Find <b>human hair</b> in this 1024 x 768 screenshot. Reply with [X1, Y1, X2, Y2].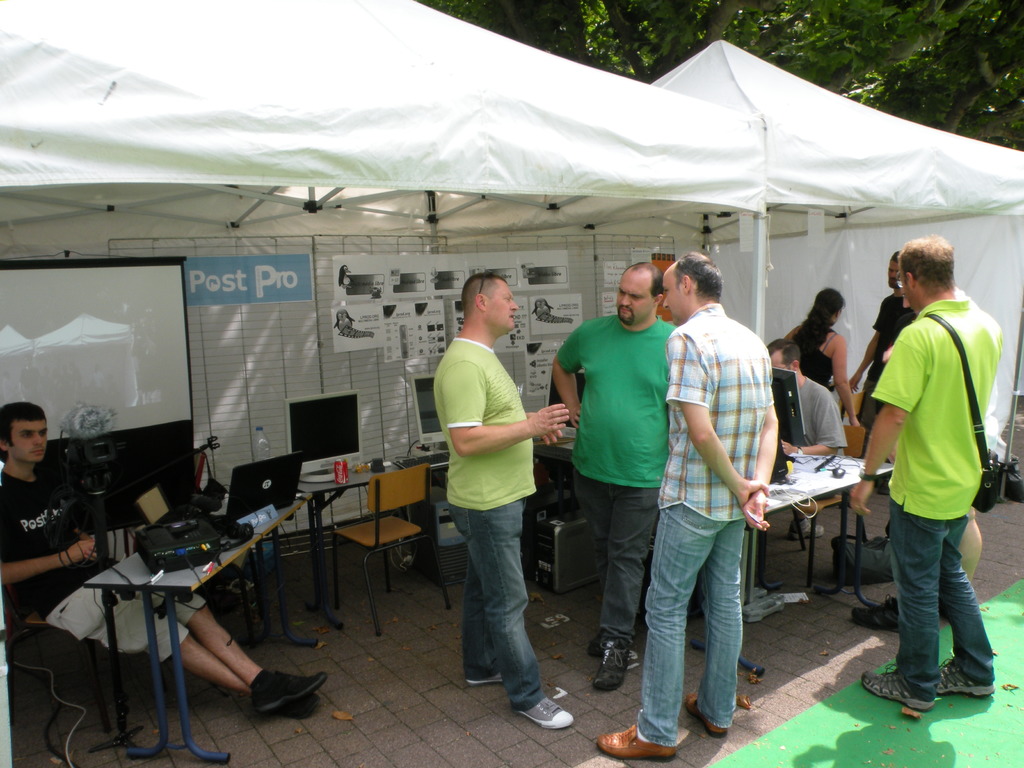
[890, 250, 902, 259].
